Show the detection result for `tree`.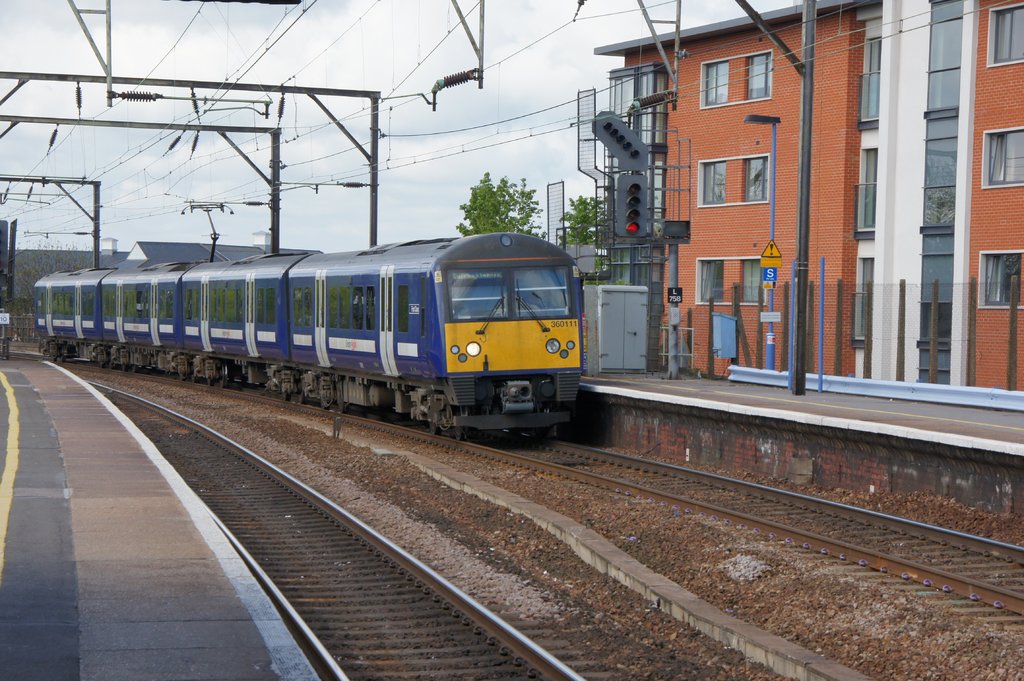
(x1=0, y1=232, x2=106, y2=346).
